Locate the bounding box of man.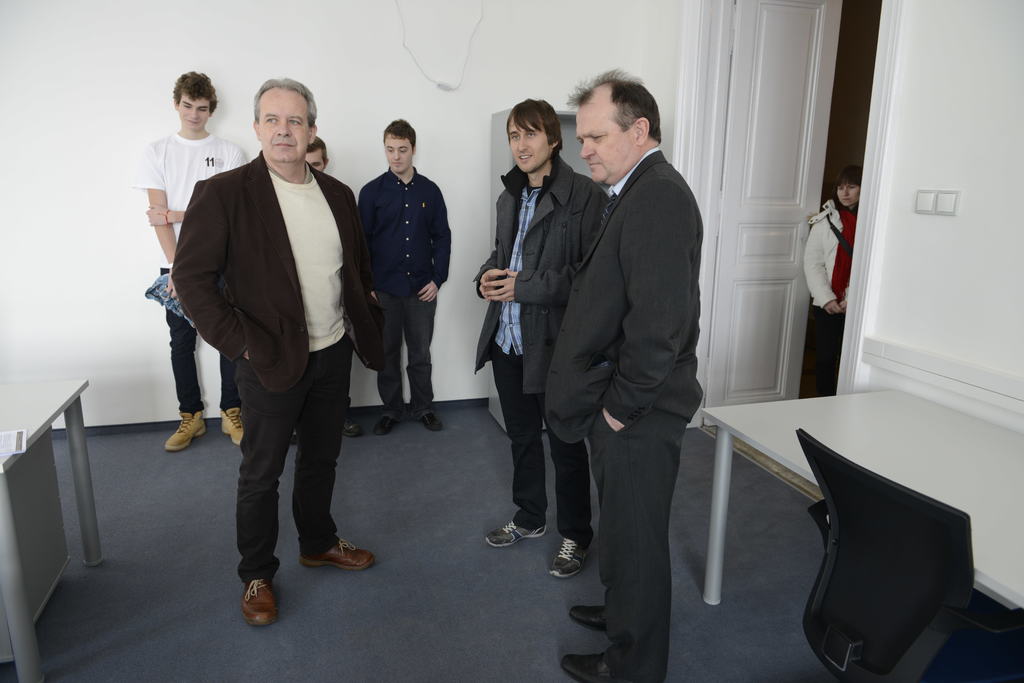
Bounding box: select_region(472, 99, 609, 583).
